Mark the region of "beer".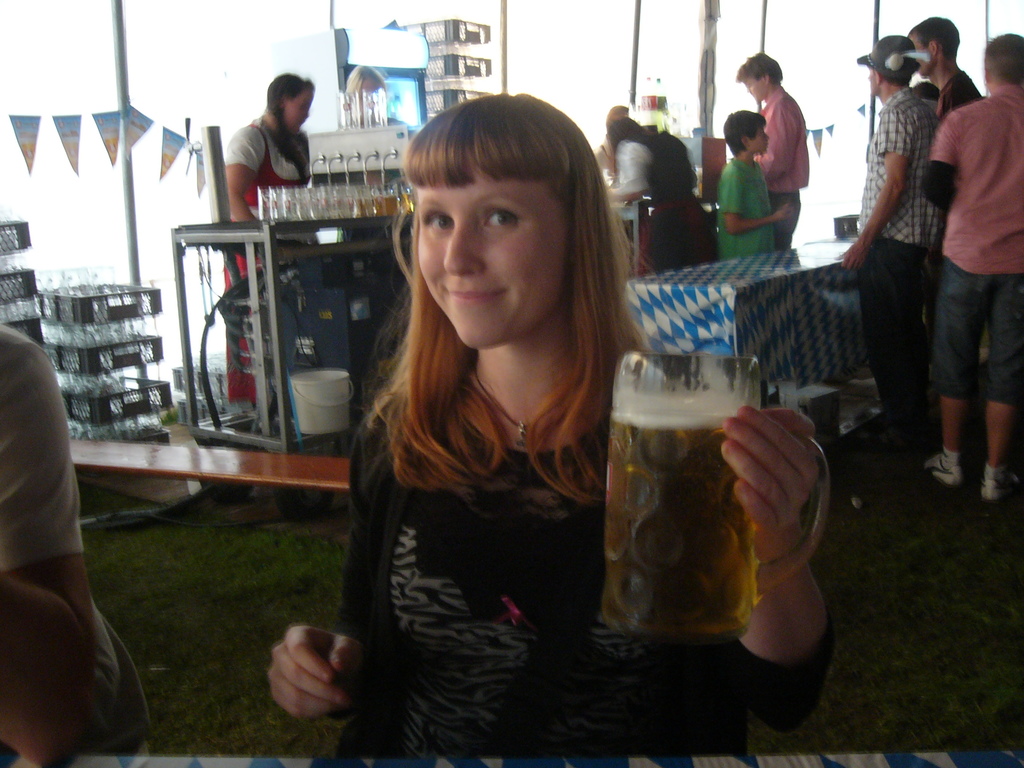
Region: [left=607, top=399, right=749, bottom=631].
